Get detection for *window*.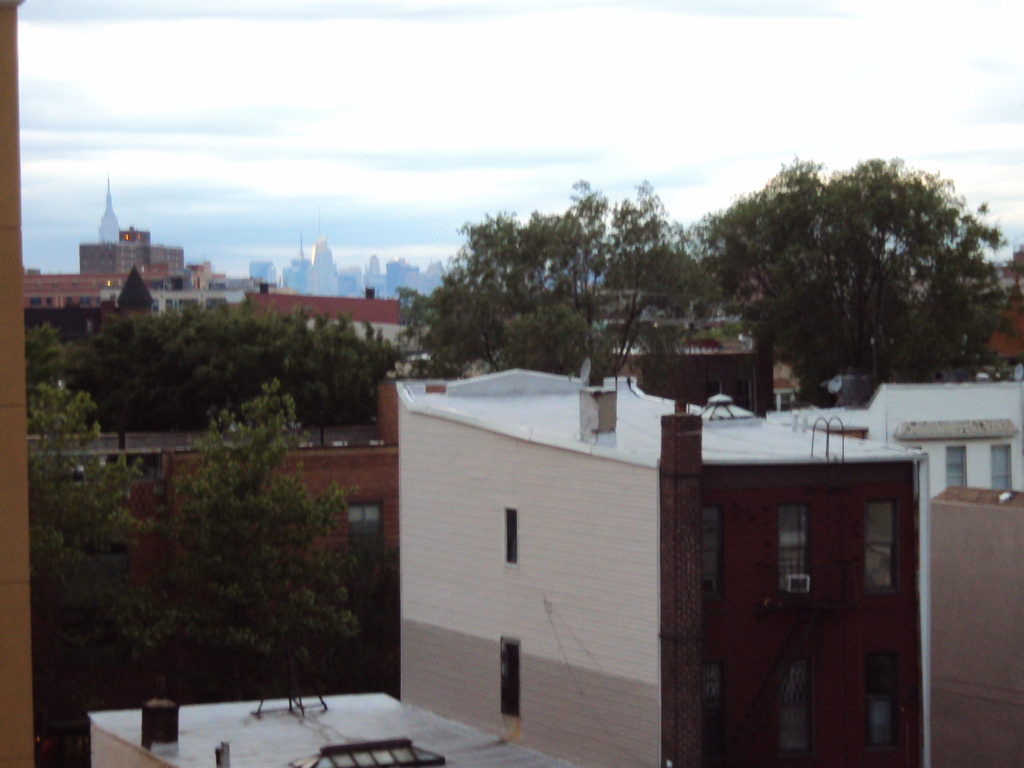
Detection: (left=701, top=507, right=725, bottom=590).
